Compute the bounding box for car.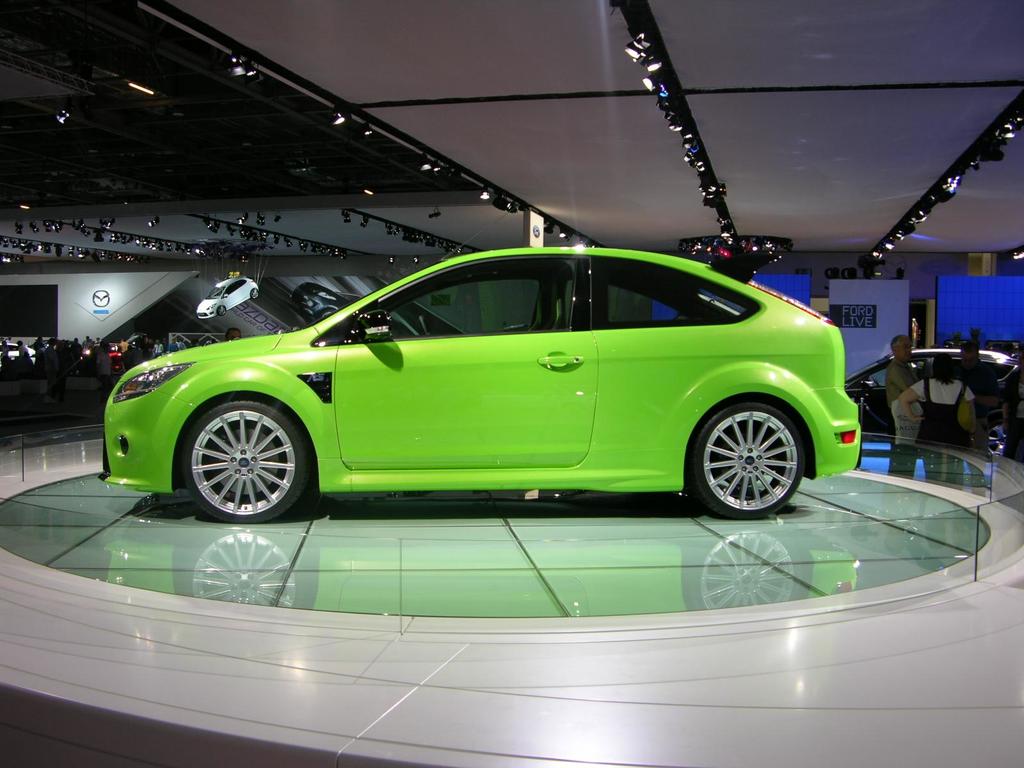
[x1=847, y1=346, x2=1023, y2=452].
